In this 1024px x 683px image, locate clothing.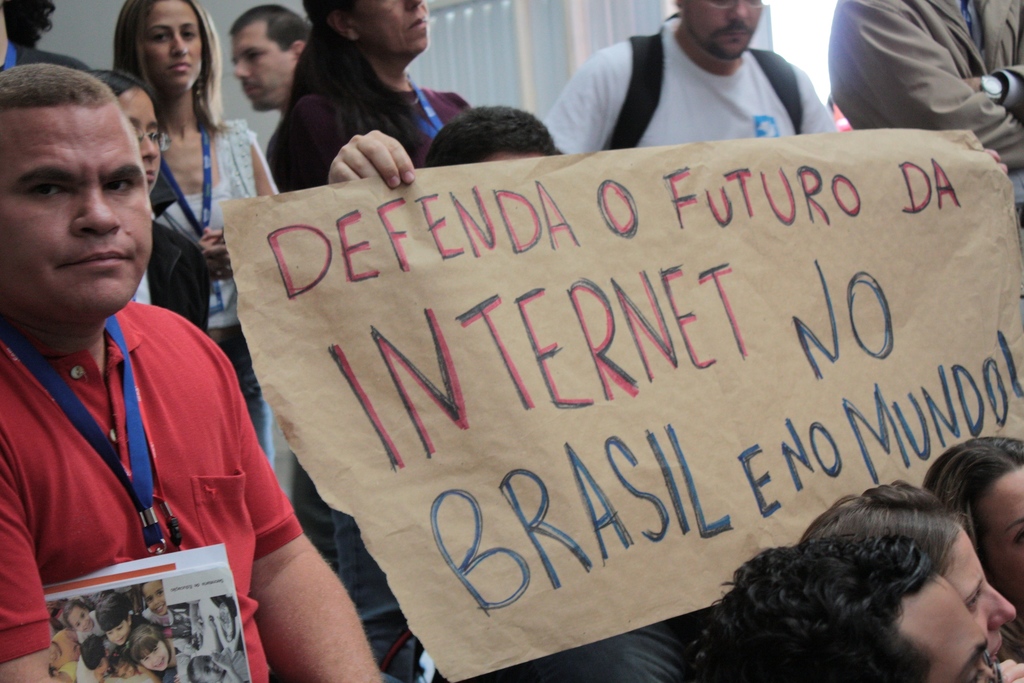
Bounding box: crop(10, 237, 295, 652).
